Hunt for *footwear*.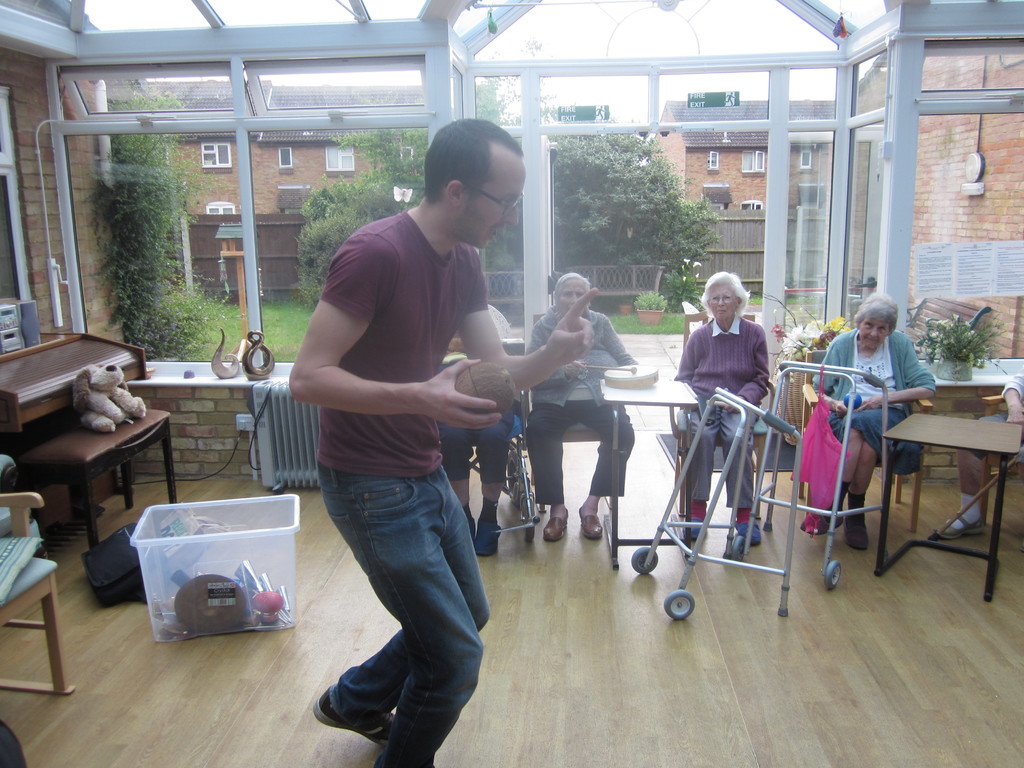
Hunted down at 540, 506, 568, 541.
